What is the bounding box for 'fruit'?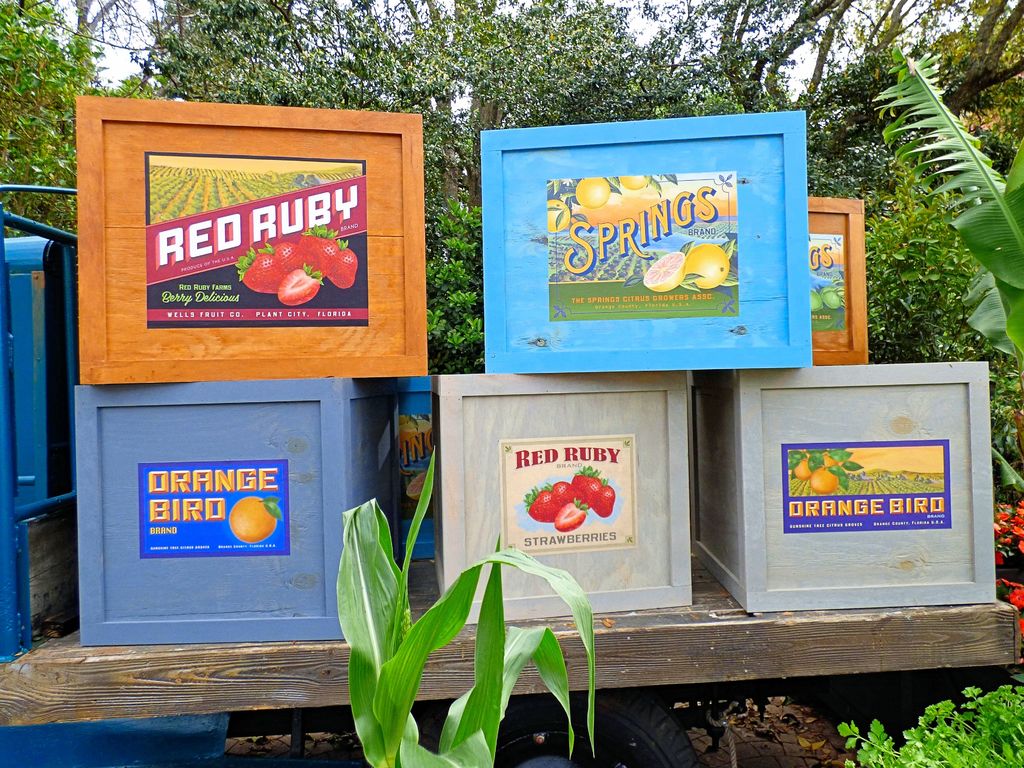
pyautogui.locateOnScreen(822, 288, 845, 311).
